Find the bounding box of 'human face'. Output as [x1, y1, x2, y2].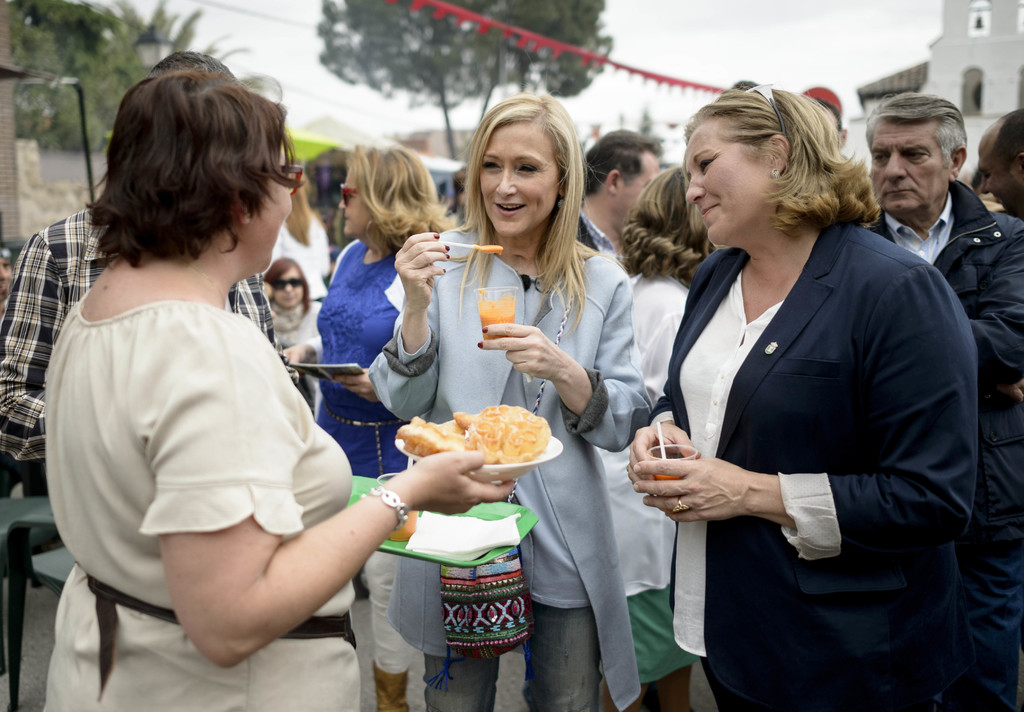
[273, 269, 303, 308].
